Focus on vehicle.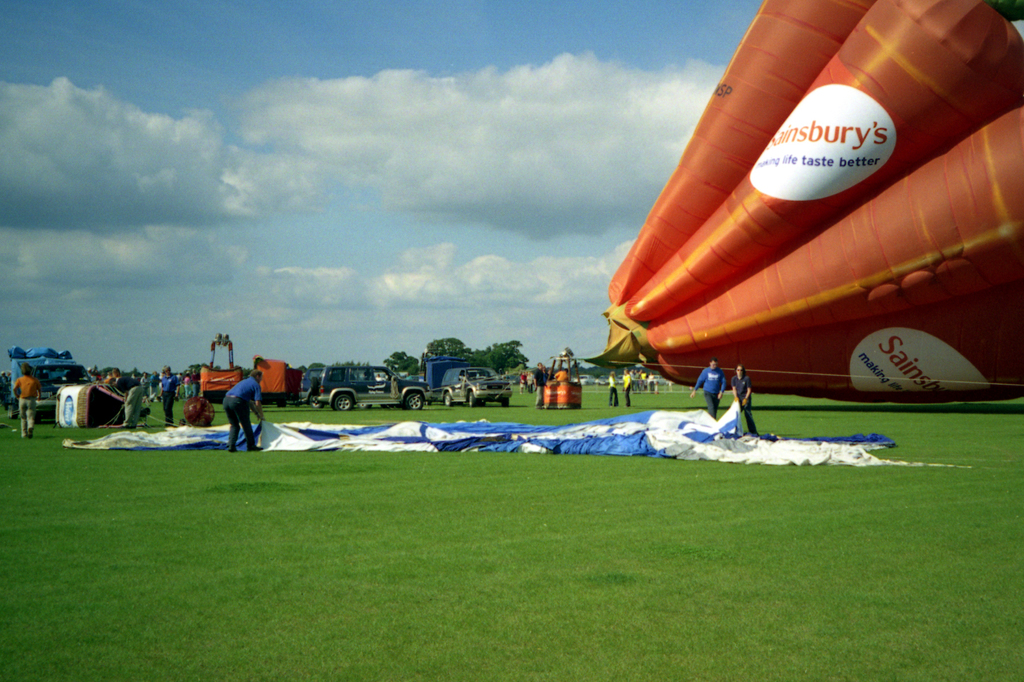
Focused at <box>10,340,111,424</box>.
